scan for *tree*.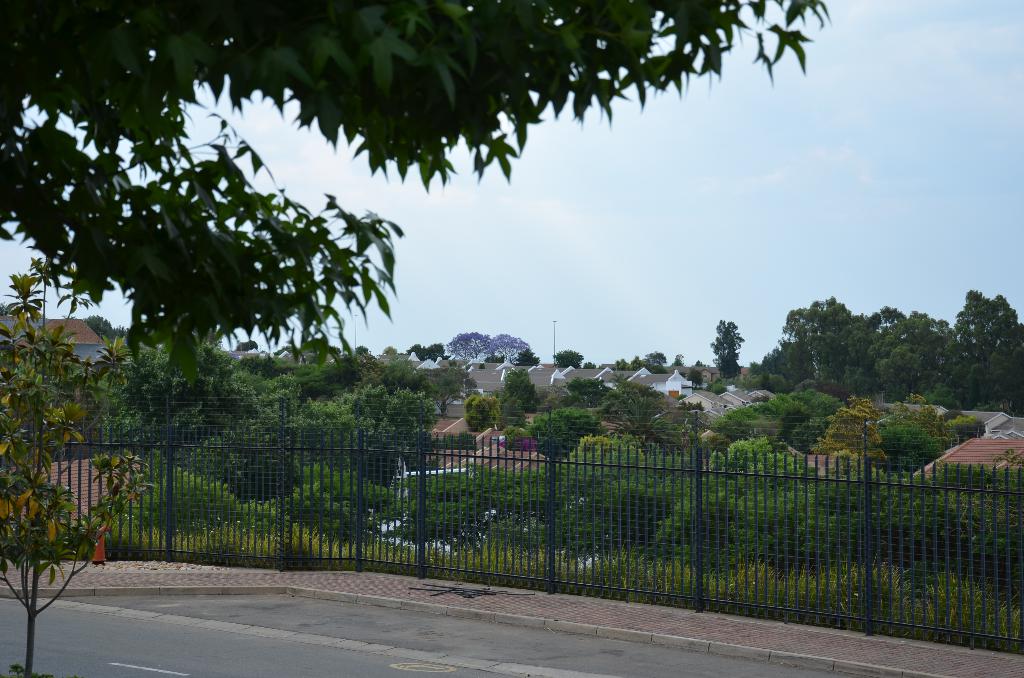
Scan result: [x1=580, y1=361, x2=595, y2=370].
